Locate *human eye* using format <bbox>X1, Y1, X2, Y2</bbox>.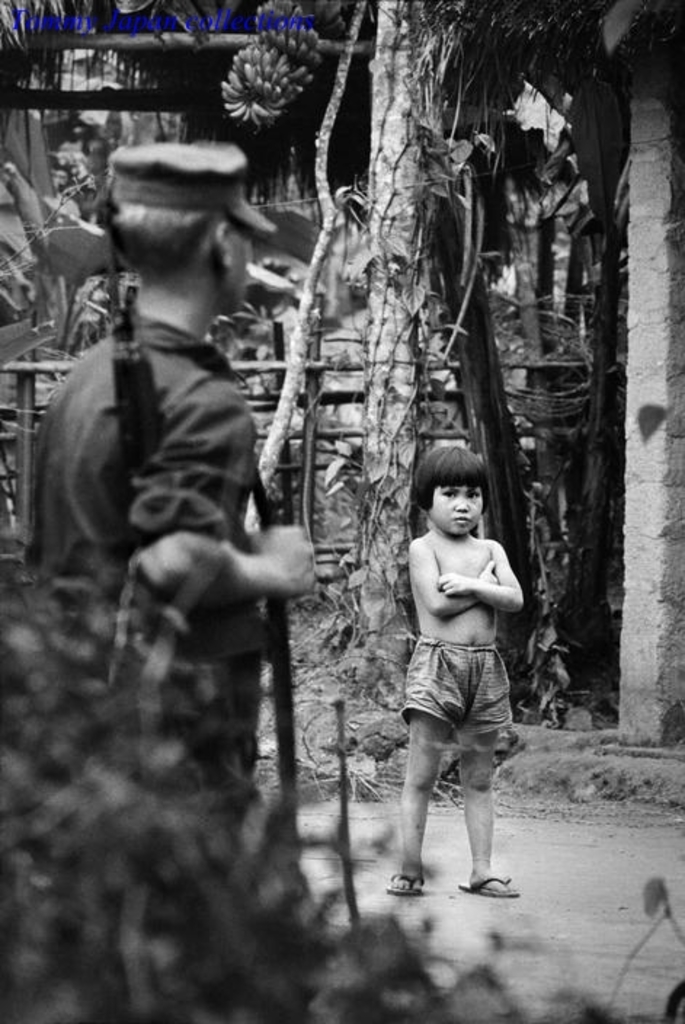
<bbox>467, 490, 483, 500</bbox>.
